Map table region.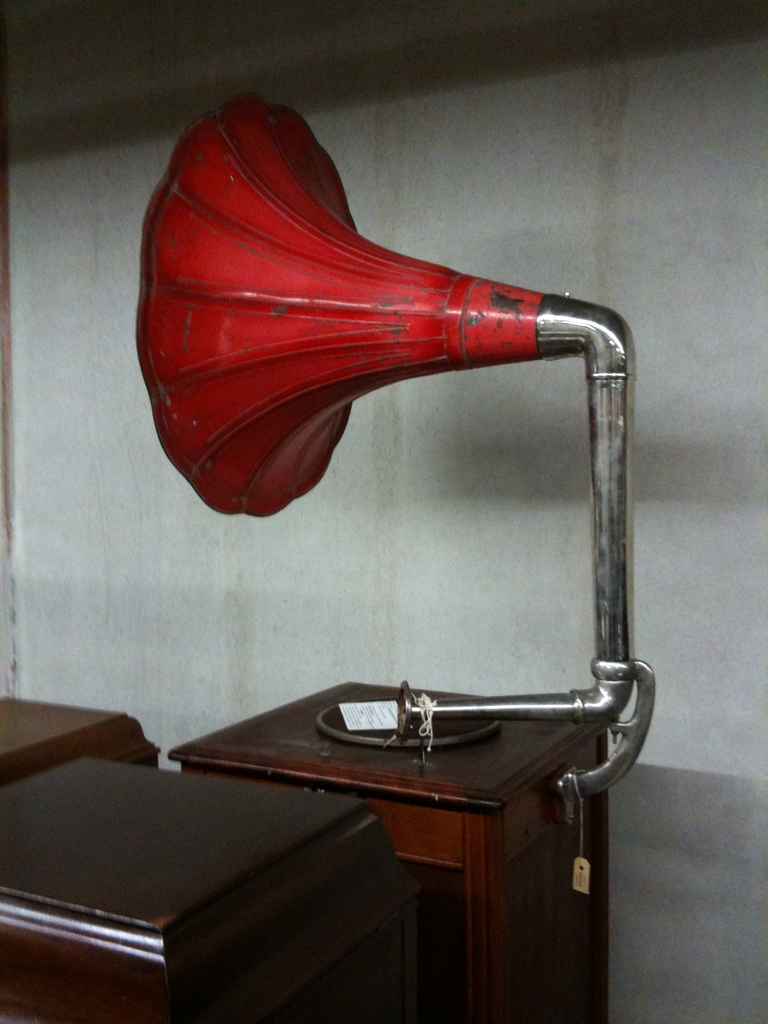
Mapped to bbox=(164, 683, 615, 1023).
